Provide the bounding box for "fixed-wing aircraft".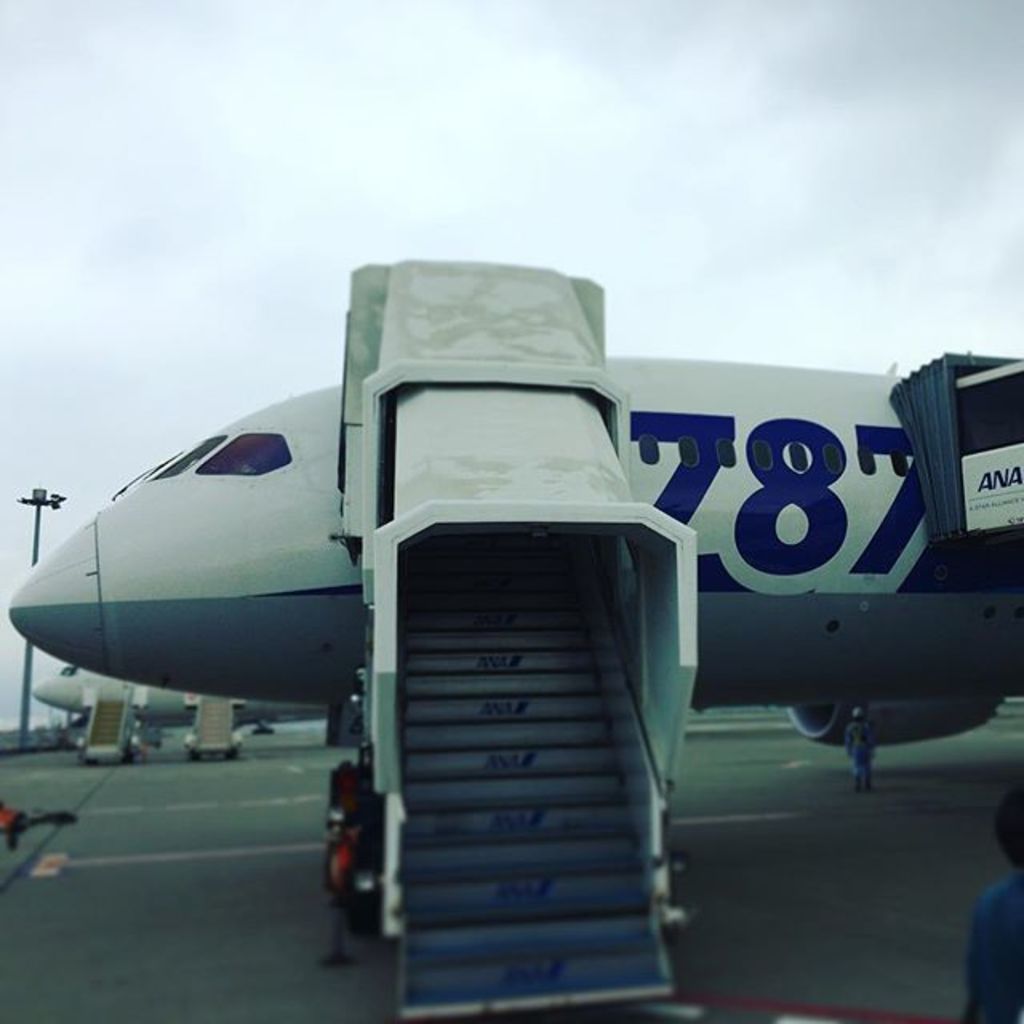
[x1=8, y1=259, x2=1022, y2=1018].
